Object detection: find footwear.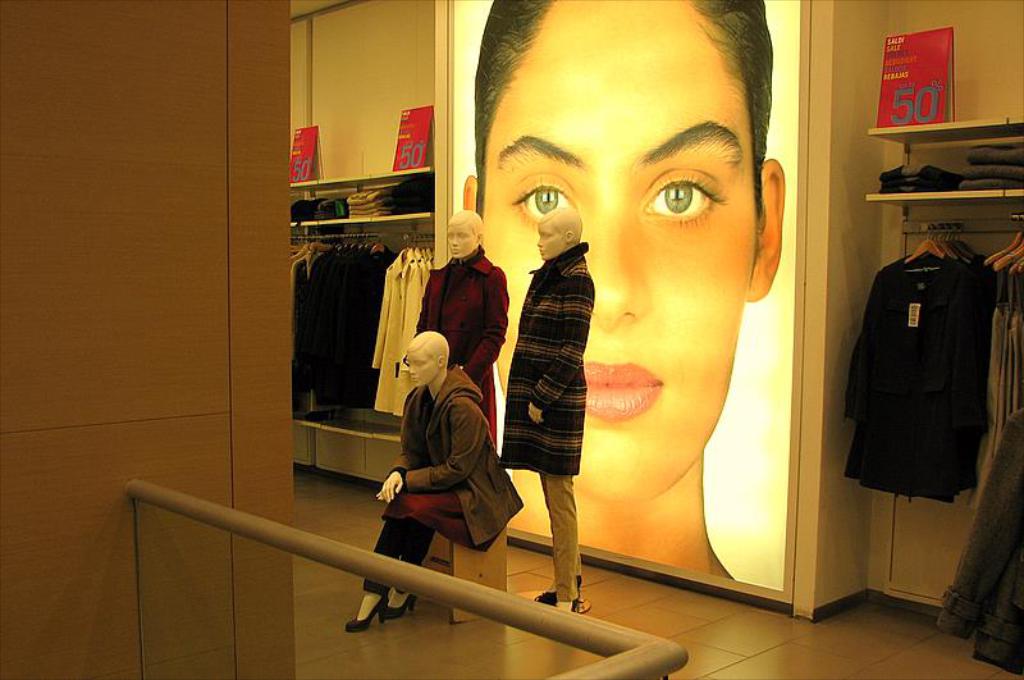
<box>381,588,412,625</box>.
